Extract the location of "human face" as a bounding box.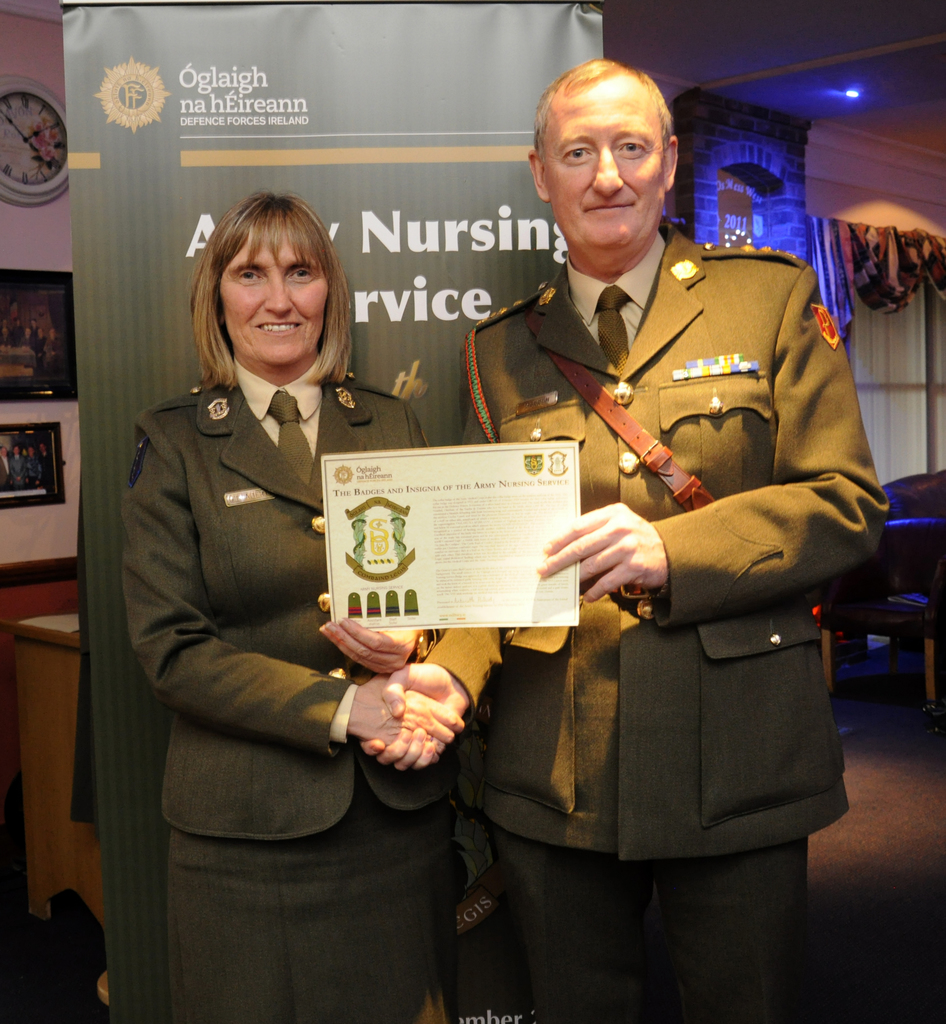
x1=546 y1=81 x2=665 y2=252.
